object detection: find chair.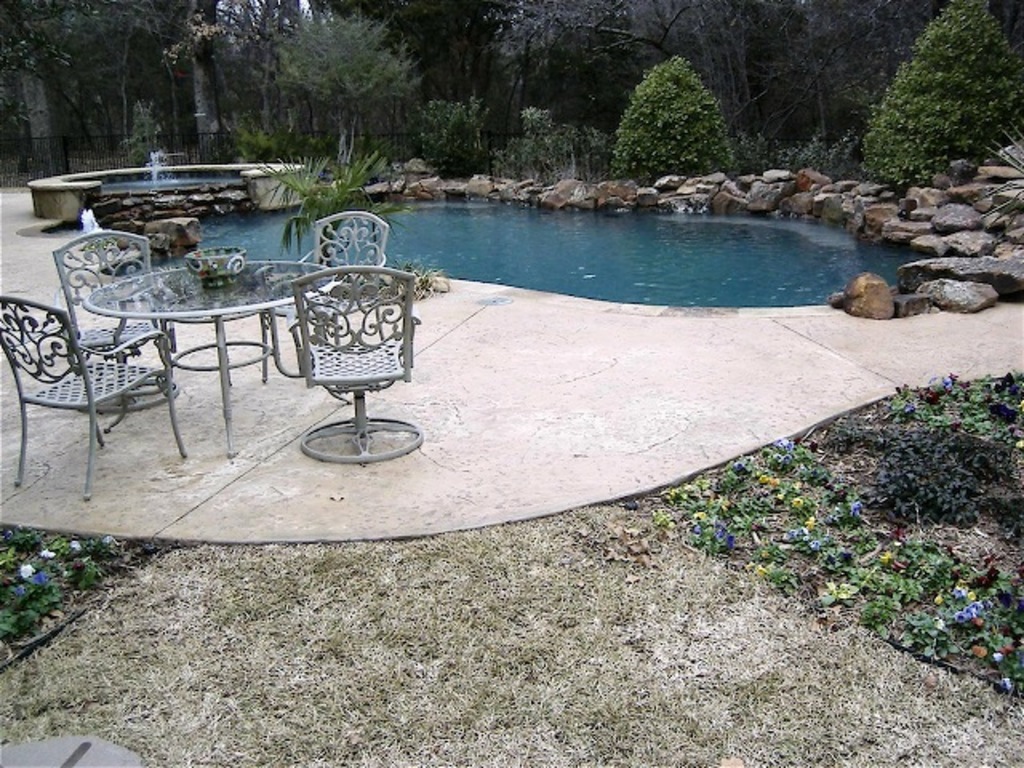
48/229/184/406.
